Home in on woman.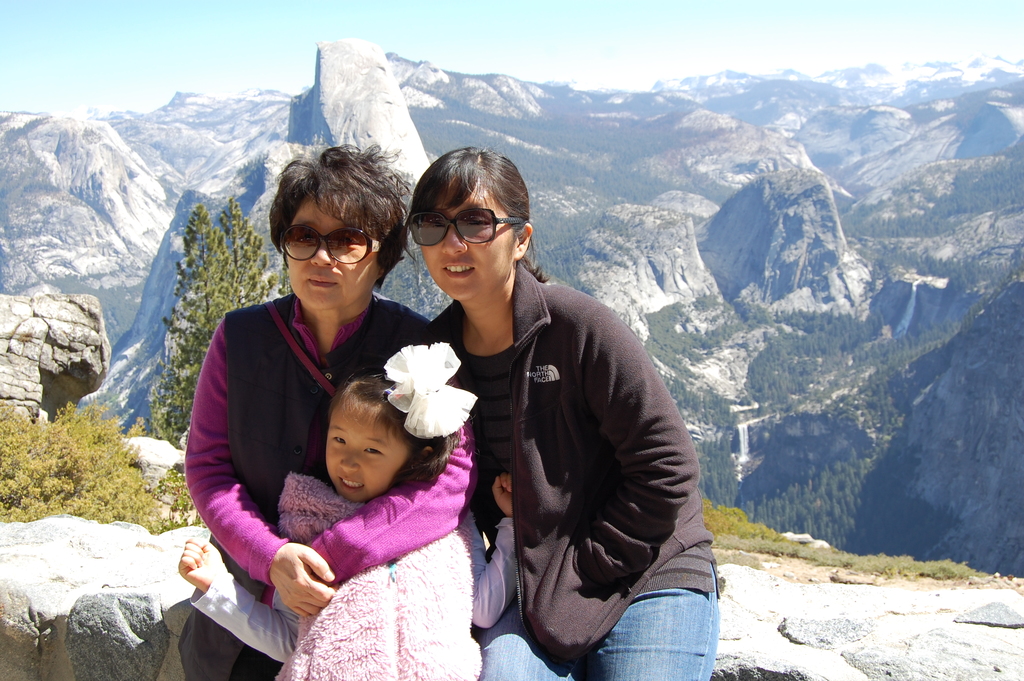
Homed in at locate(400, 146, 741, 680).
